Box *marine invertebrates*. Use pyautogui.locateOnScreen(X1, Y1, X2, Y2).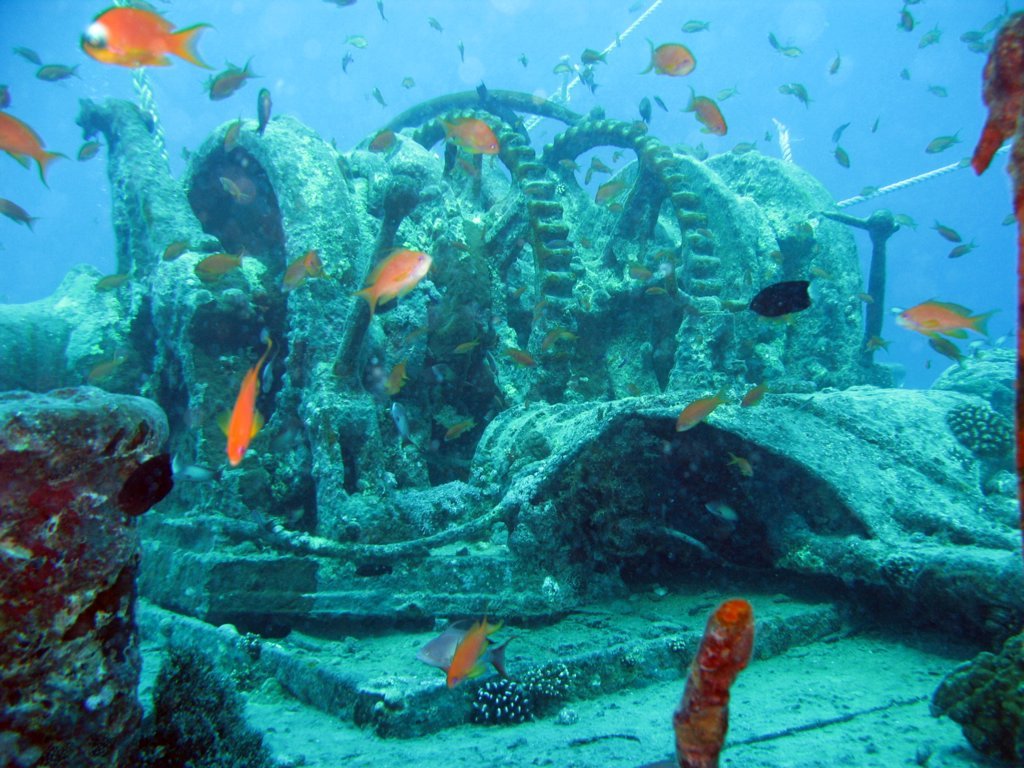
pyautogui.locateOnScreen(949, 404, 1022, 455).
